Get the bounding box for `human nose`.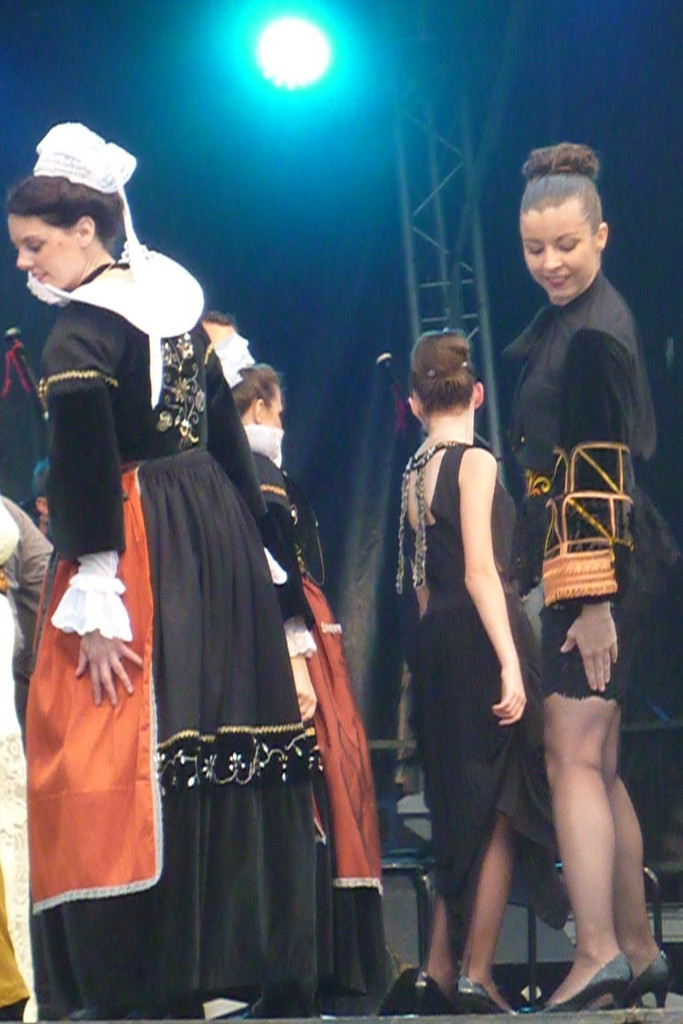
select_region(544, 242, 563, 268).
